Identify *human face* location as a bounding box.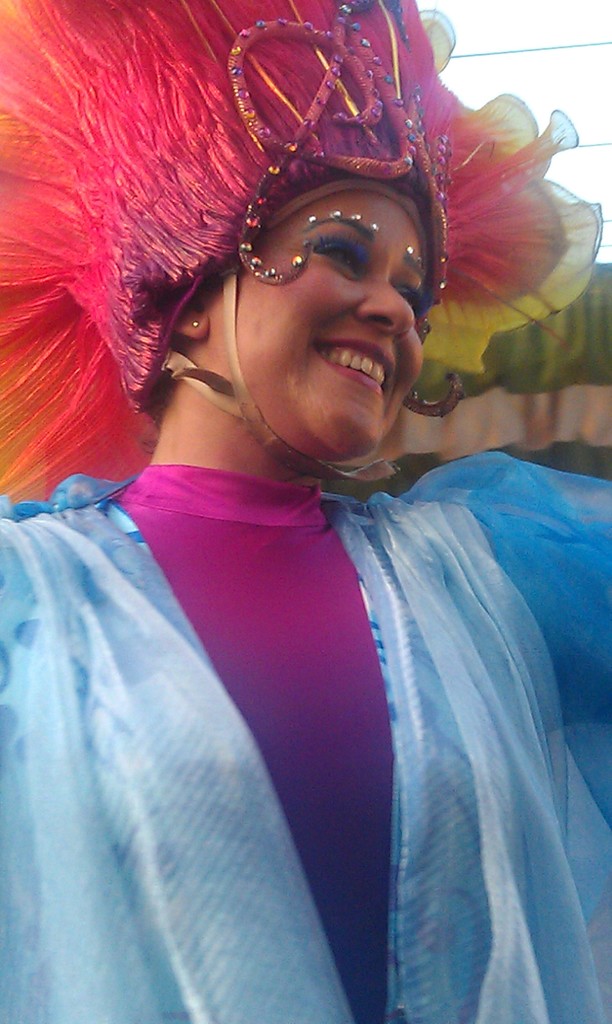
(208, 191, 425, 455).
